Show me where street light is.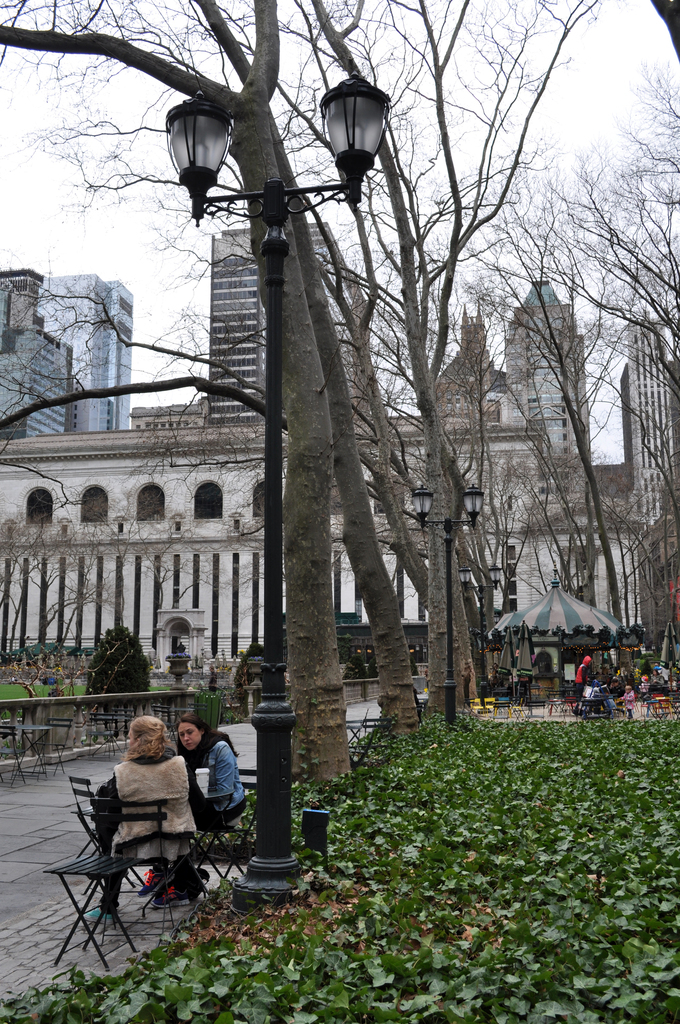
street light is at {"x1": 407, "y1": 477, "x2": 483, "y2": 736}.
